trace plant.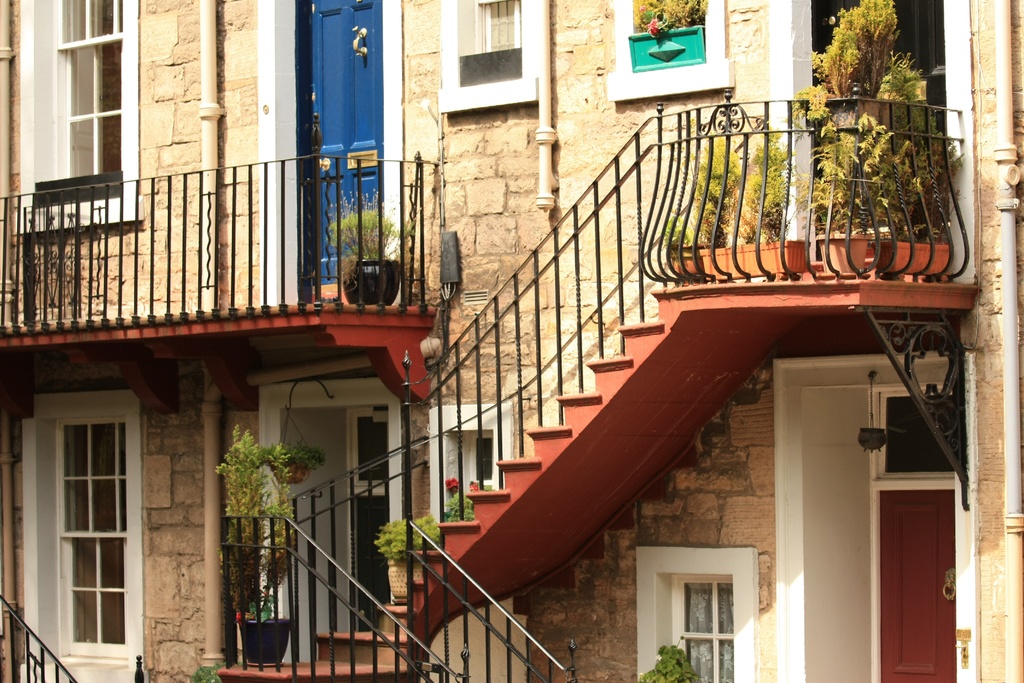
Traced to (665,209,702,248).
